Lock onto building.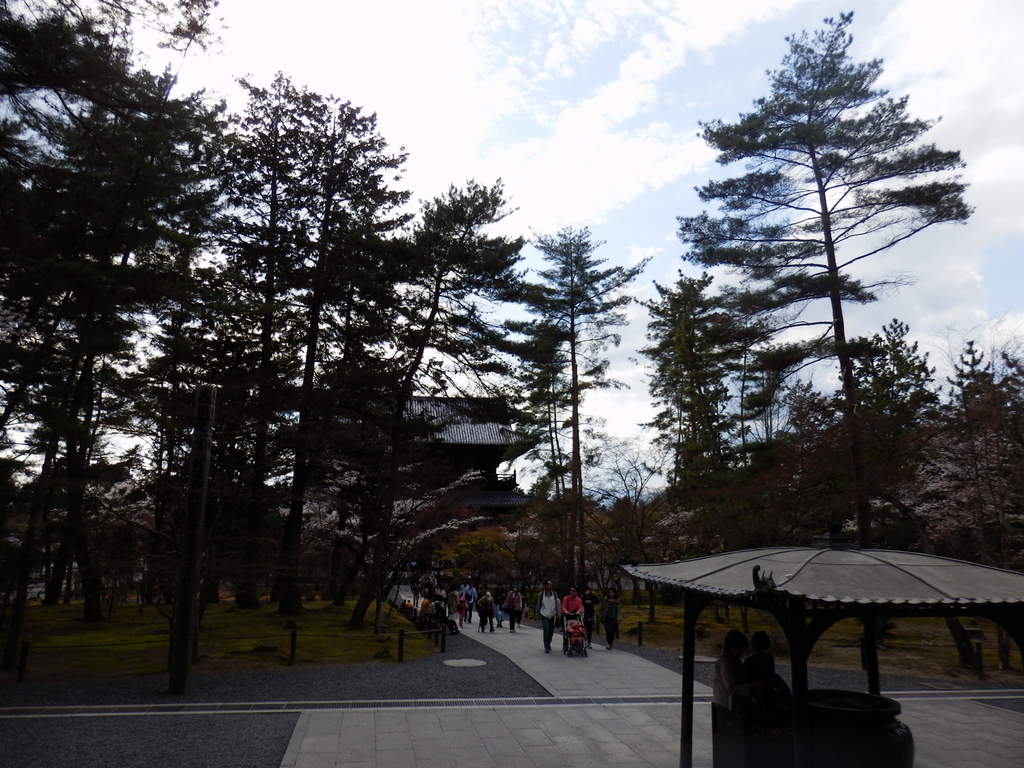
Locked: locate(401, 390, 548, 493).
